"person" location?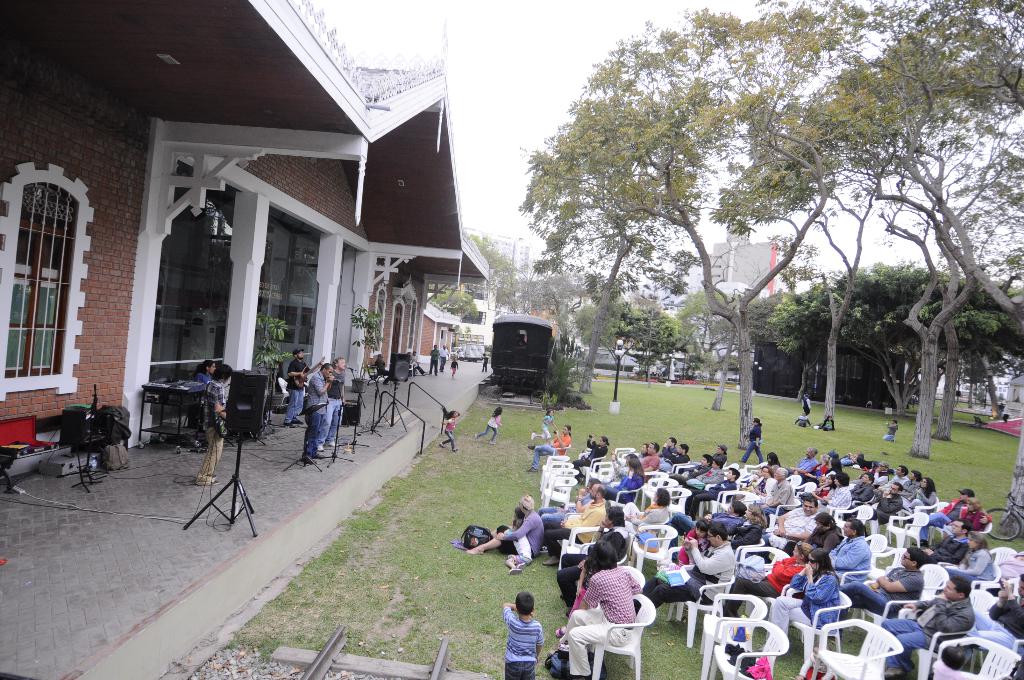
Rect(438, 416, 460, 449)
